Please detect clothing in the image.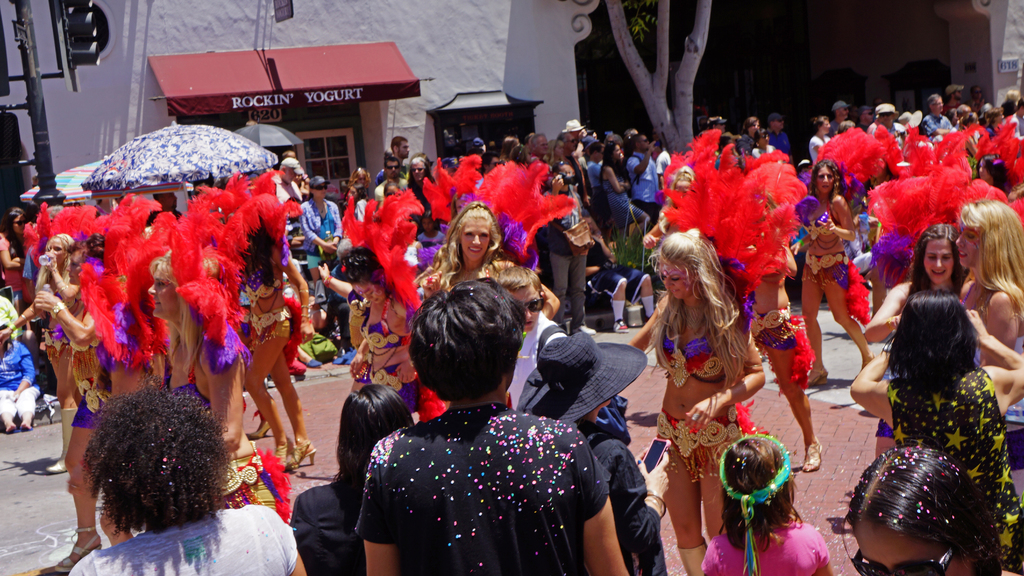
[751,308,796,362].
